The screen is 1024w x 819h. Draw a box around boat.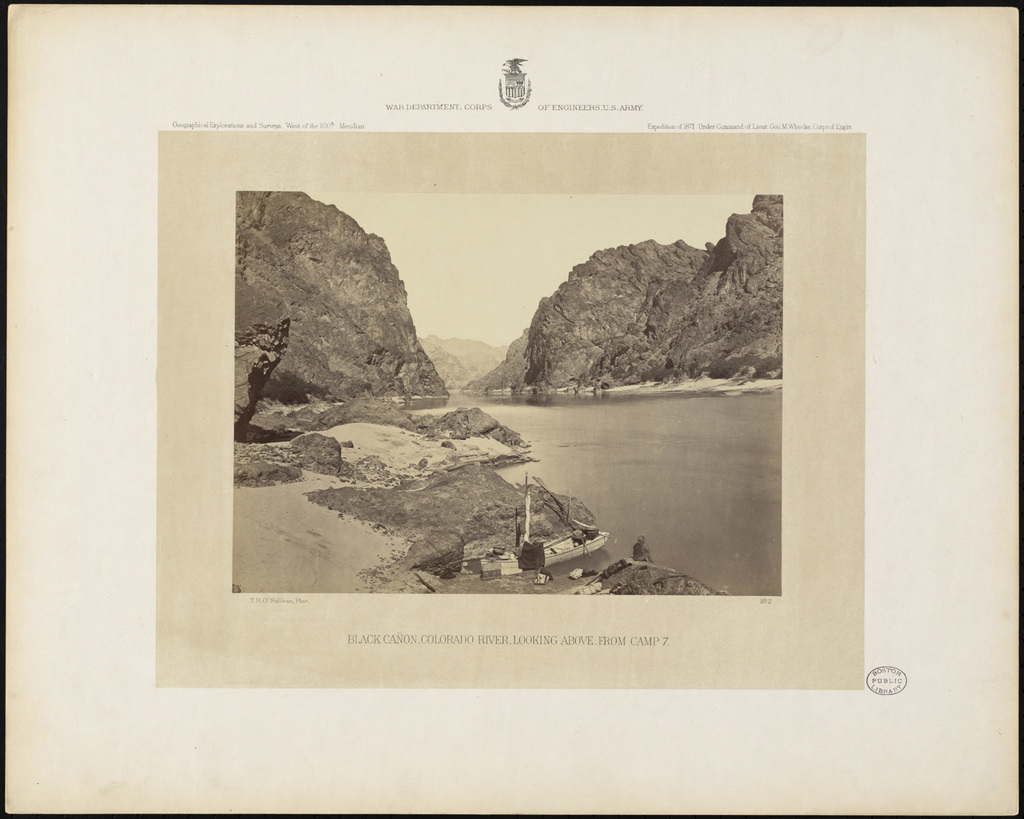
left=509, top=471, right=608, bottom=565.
